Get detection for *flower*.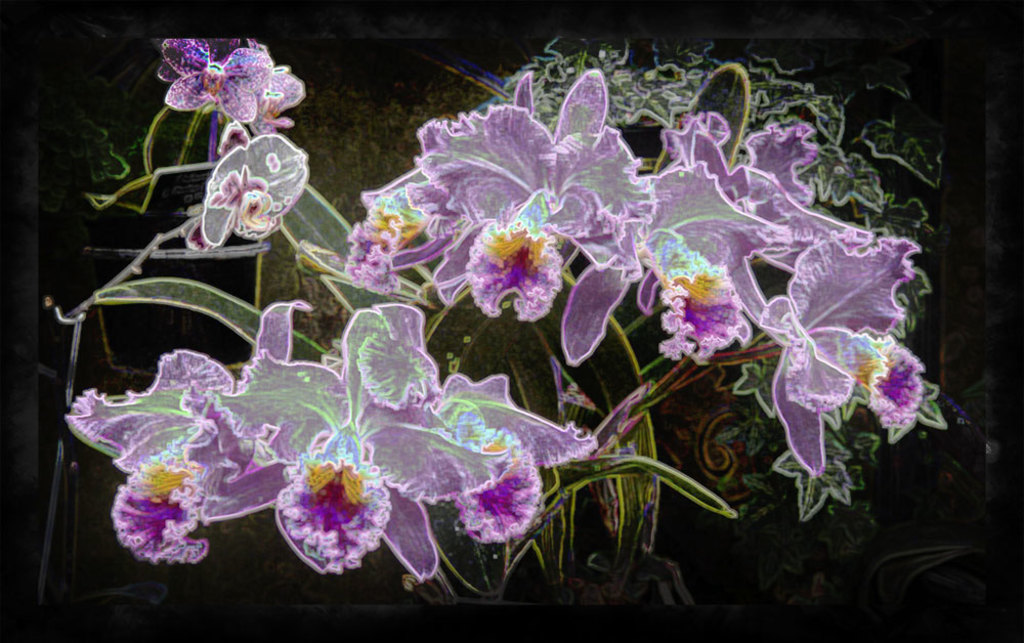
Detection: pyautogui.locateOnScreen(264, 471, 388, 574).
